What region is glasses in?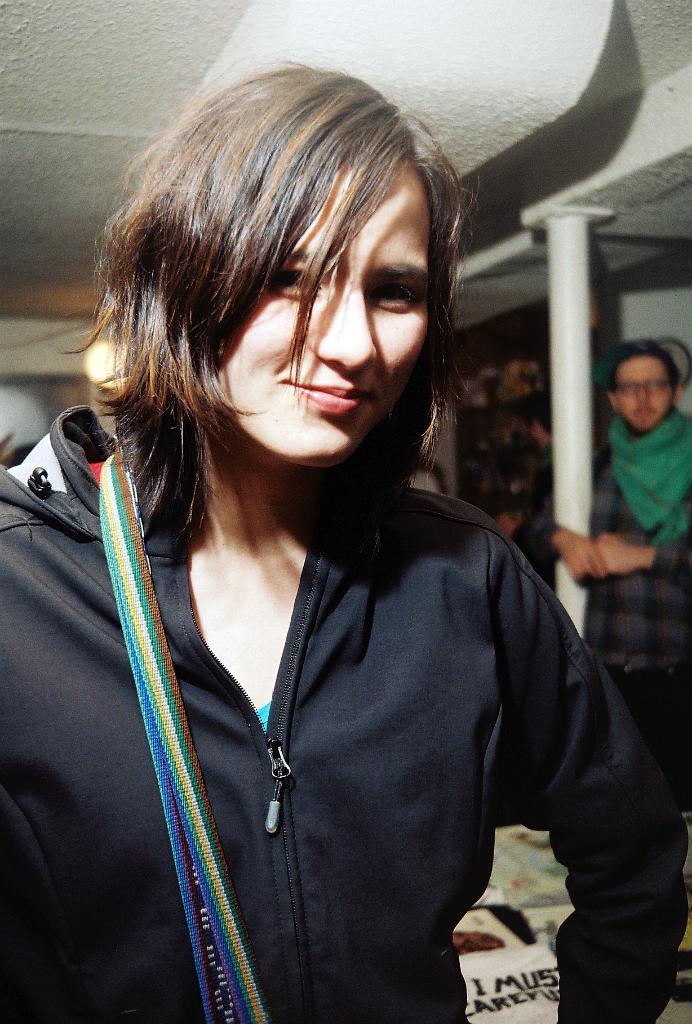
box(614, 381, 666, 397).
